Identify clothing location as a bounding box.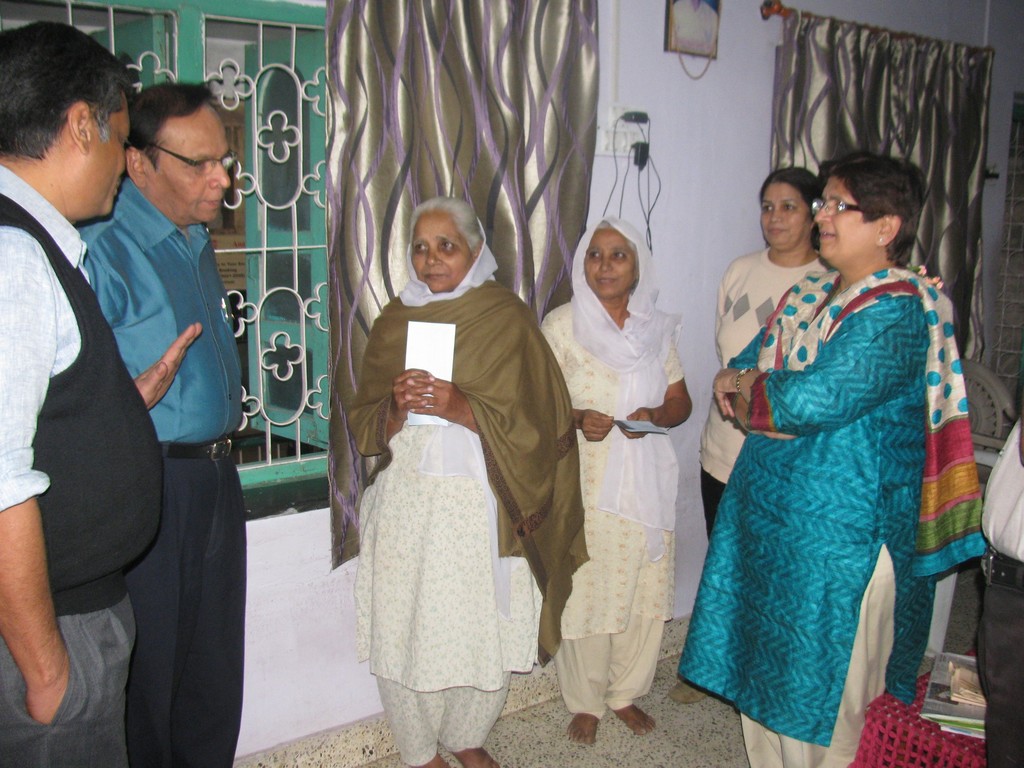
select_region(354, 213, 589, 767).
